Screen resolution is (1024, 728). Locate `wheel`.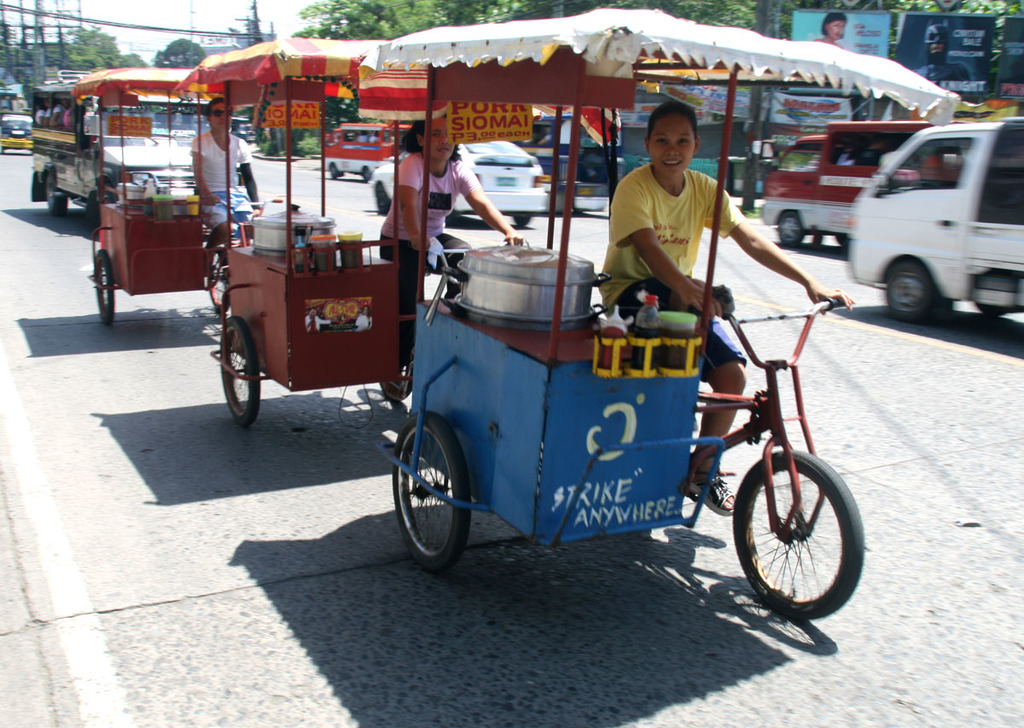
BBox(221, 317, 257, 427).
